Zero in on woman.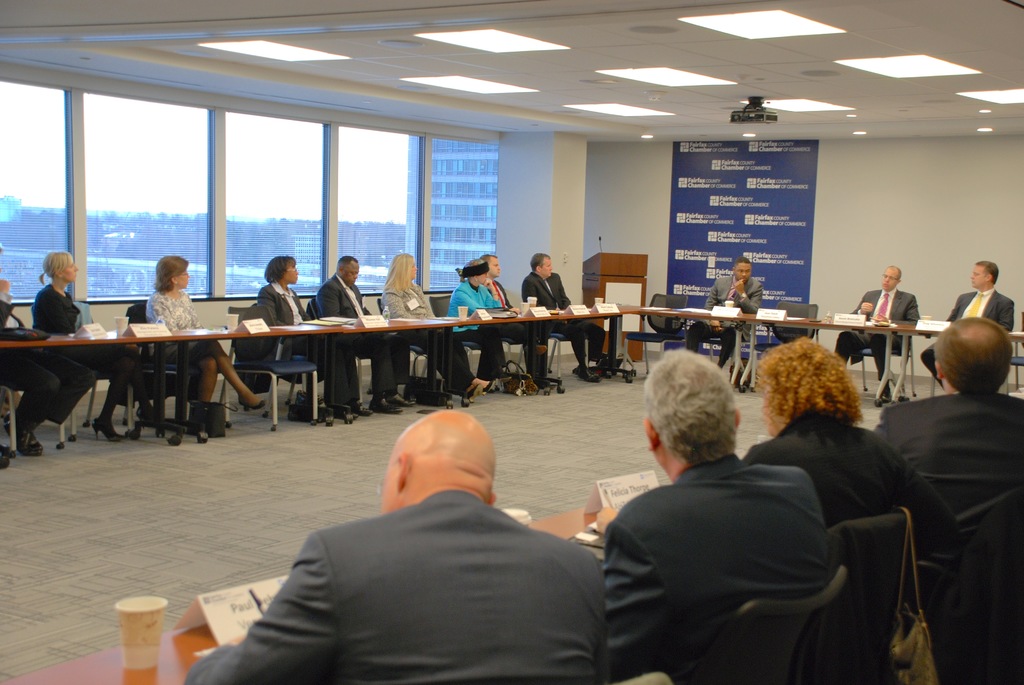
Zeroed in: 143/251/266/437.
